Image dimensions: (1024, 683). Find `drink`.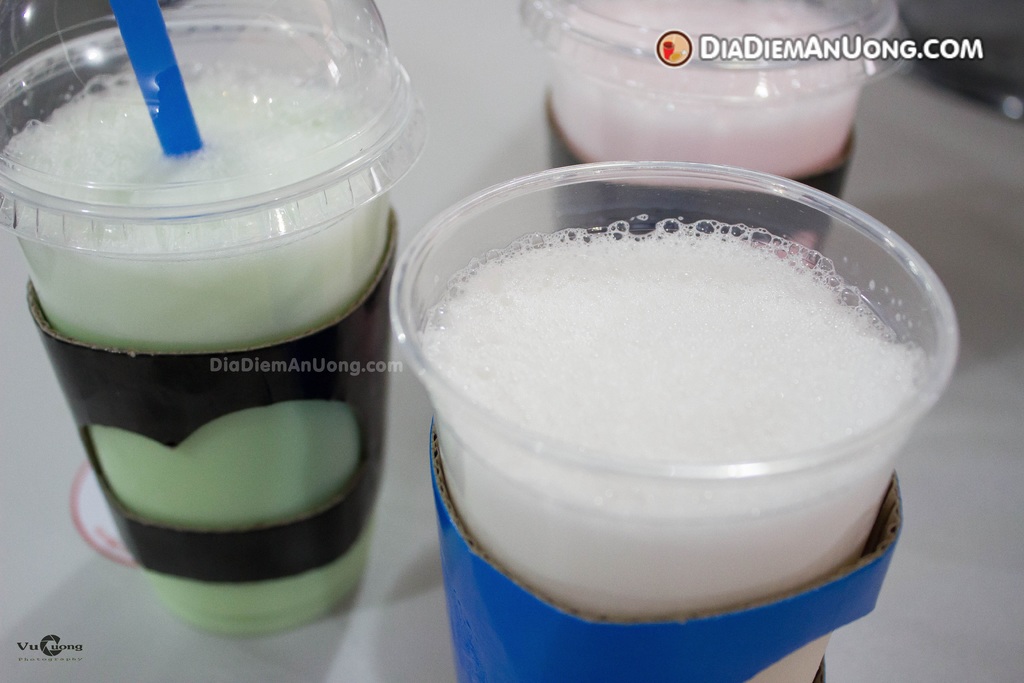
pyautogui.locateOnScreen(35, 0, 438, 604).
